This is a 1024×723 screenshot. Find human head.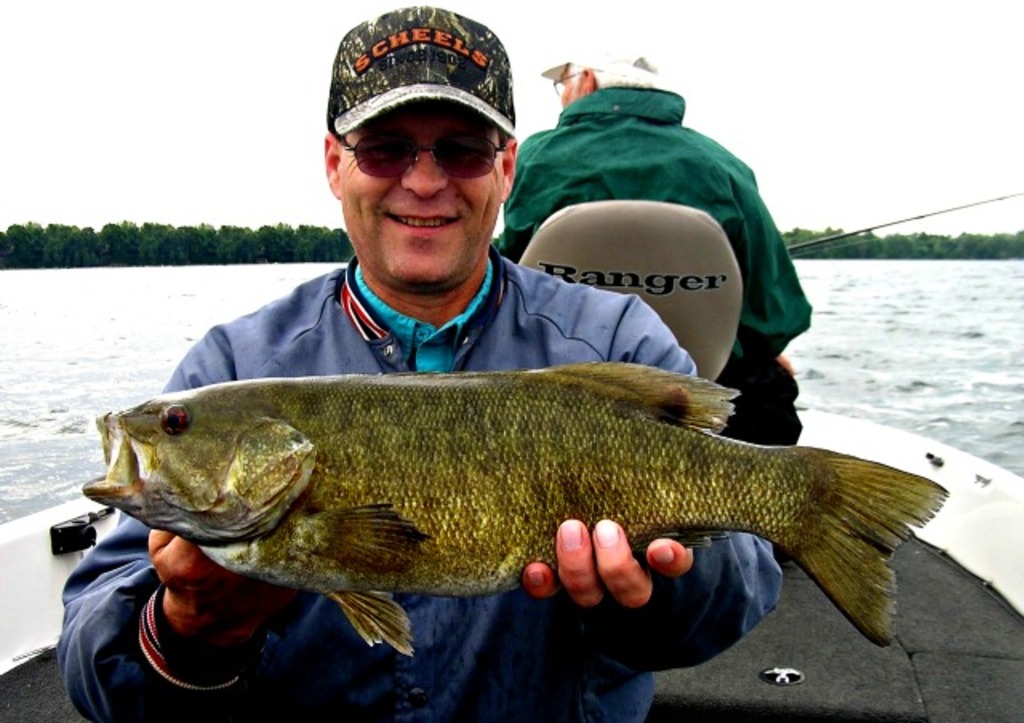
Bounding box: BBox(549, 54, 666, 115).
